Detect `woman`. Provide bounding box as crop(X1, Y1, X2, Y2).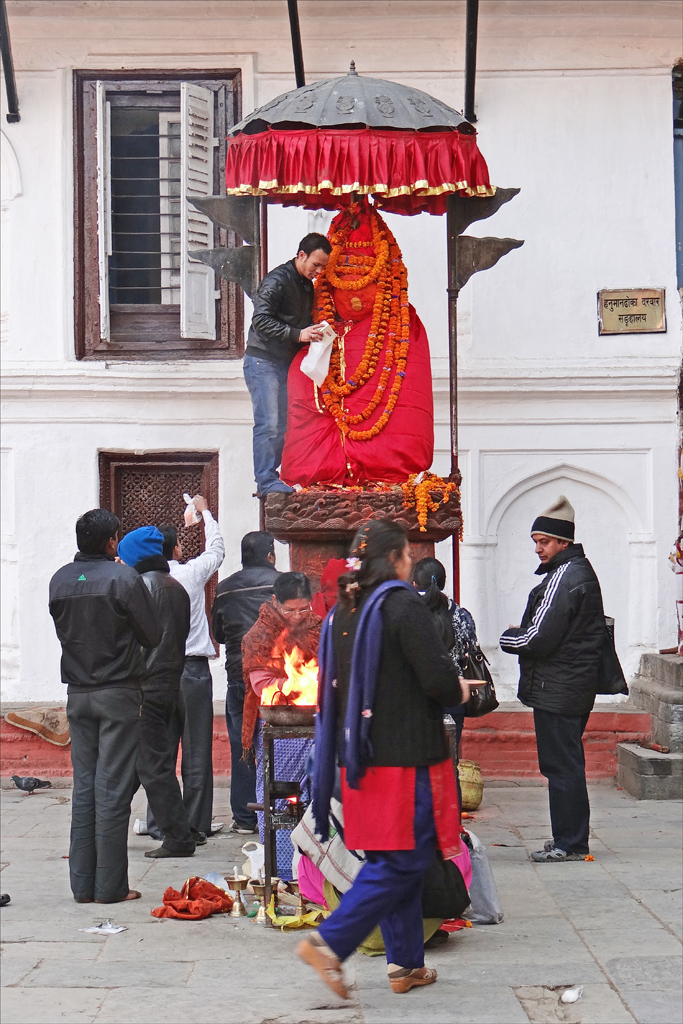
crop(242, 566, 322, 894).
